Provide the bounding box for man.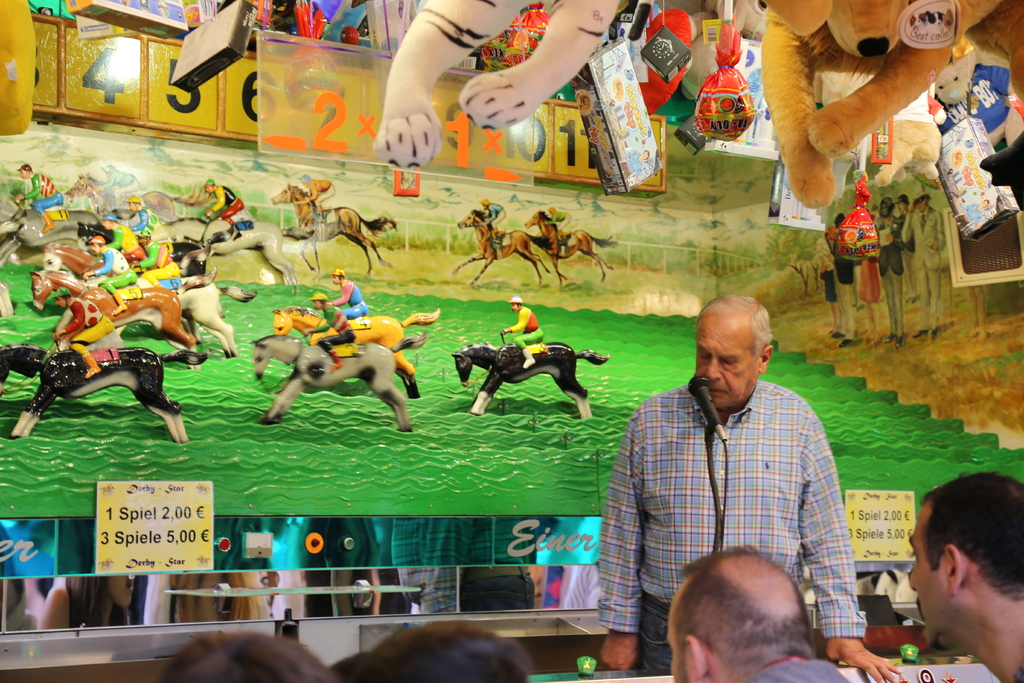
x1=206, y1=177, x2=243, y2=236.
